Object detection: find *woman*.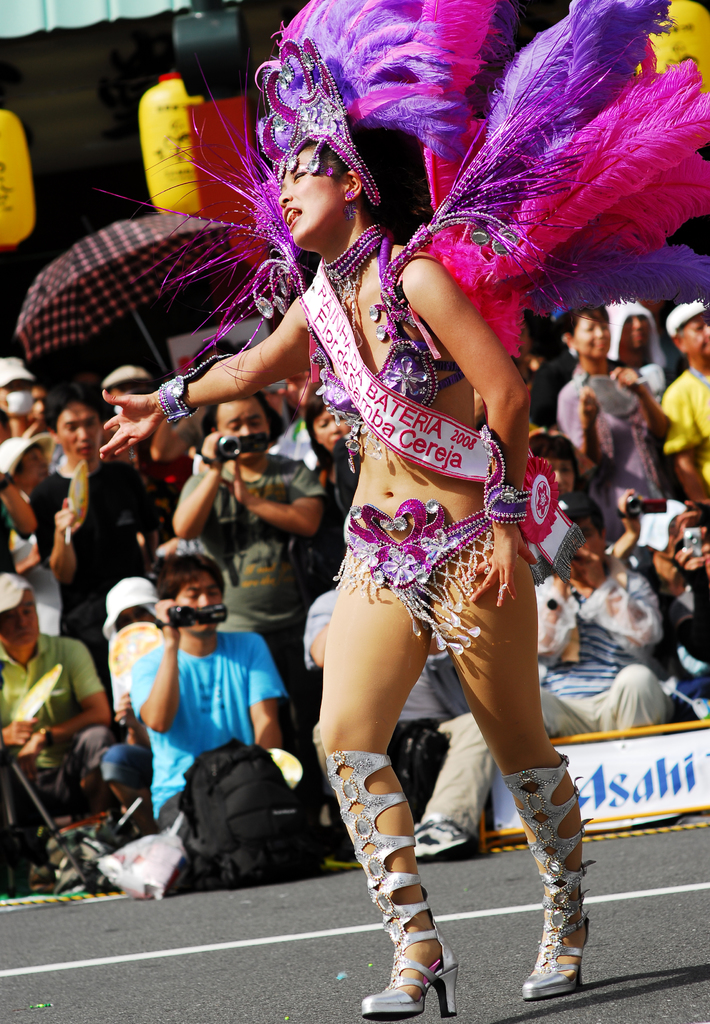
95, 120, 601, 1017.
